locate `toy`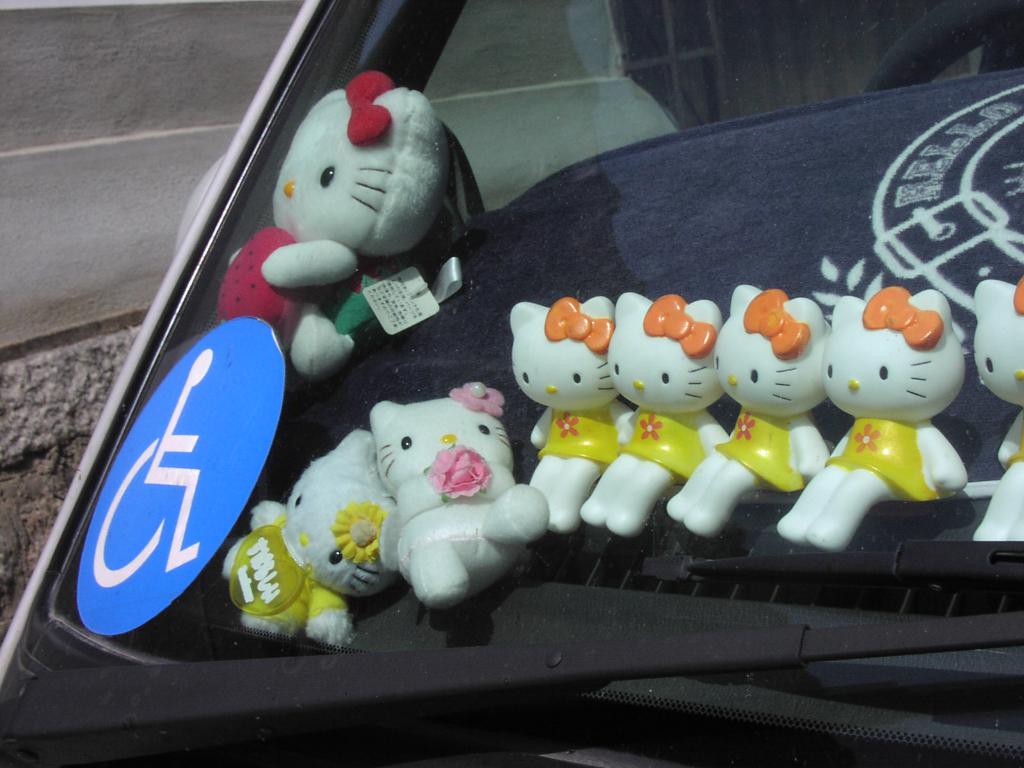
508/299/628/533
